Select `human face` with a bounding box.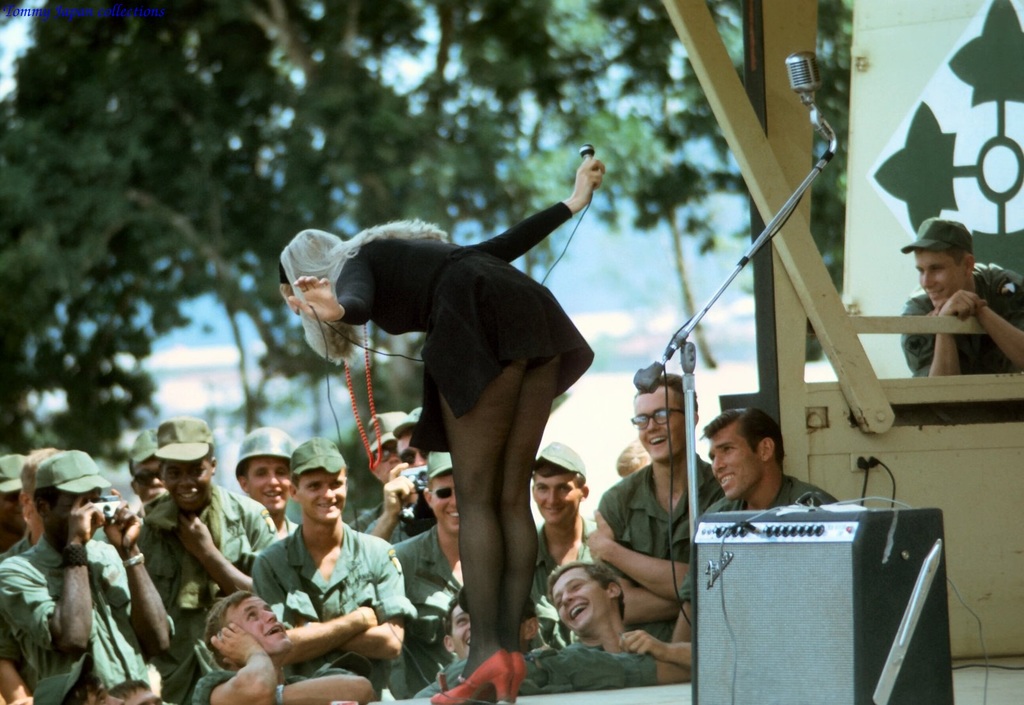
{"left": 909, "top": 248, "right": 963, "bottom": 319}.
